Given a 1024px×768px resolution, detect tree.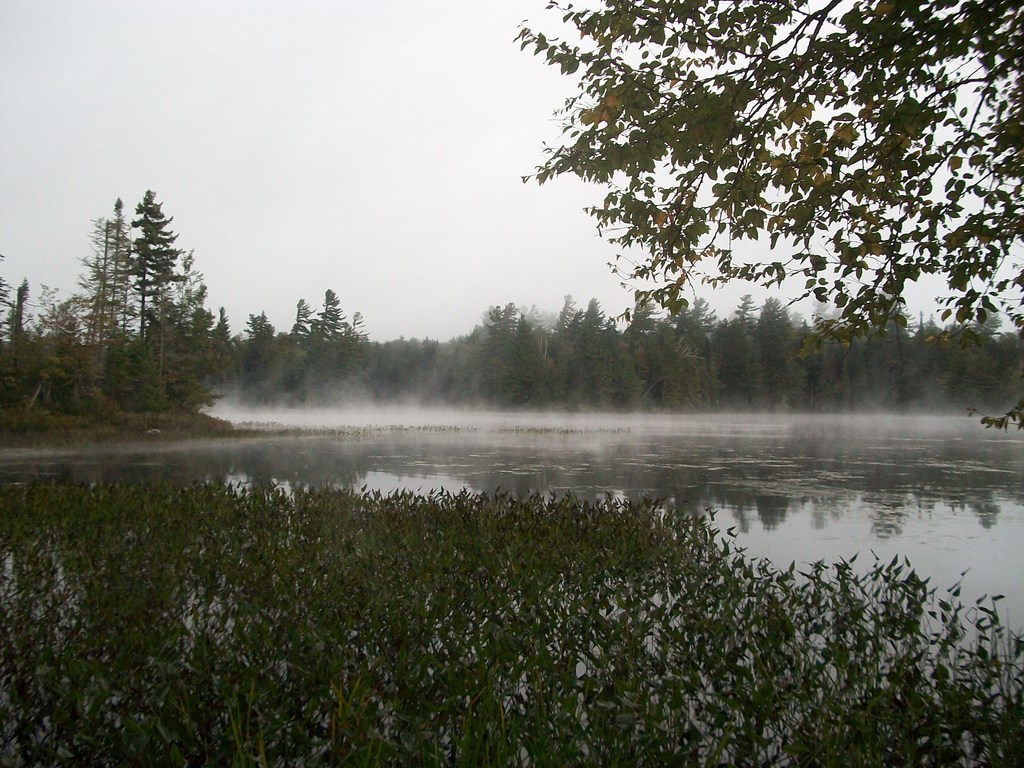
left=518, top=0, right=1023, bottom=415.
